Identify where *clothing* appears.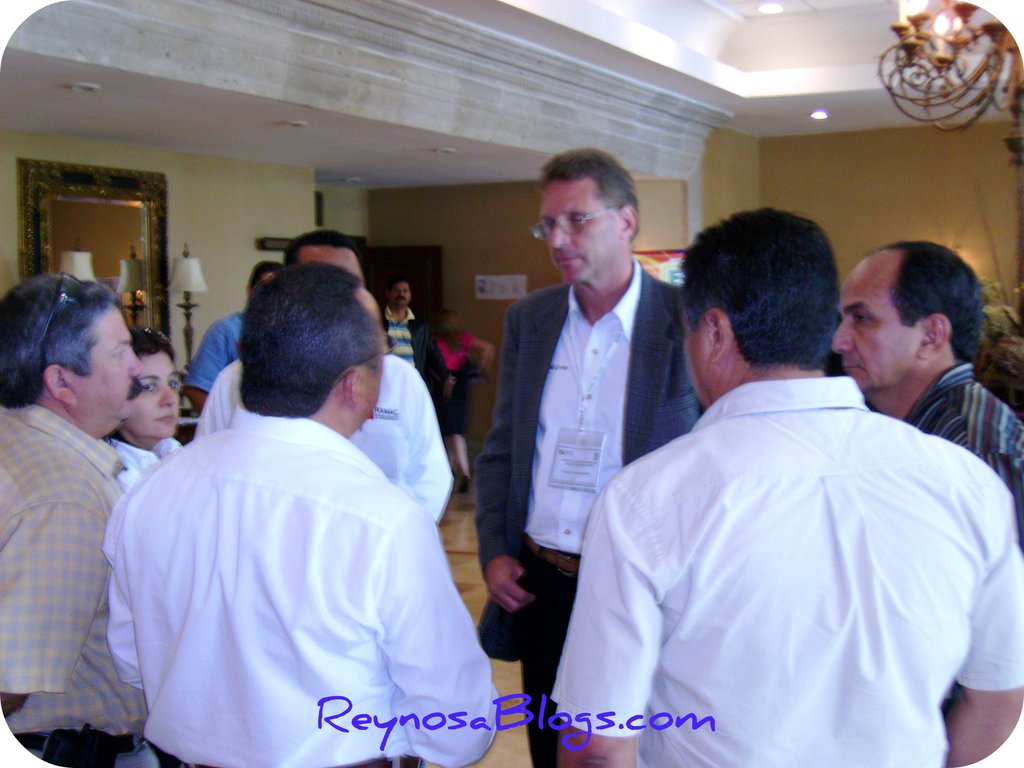
Appears at [193, 351, 456, 522].
